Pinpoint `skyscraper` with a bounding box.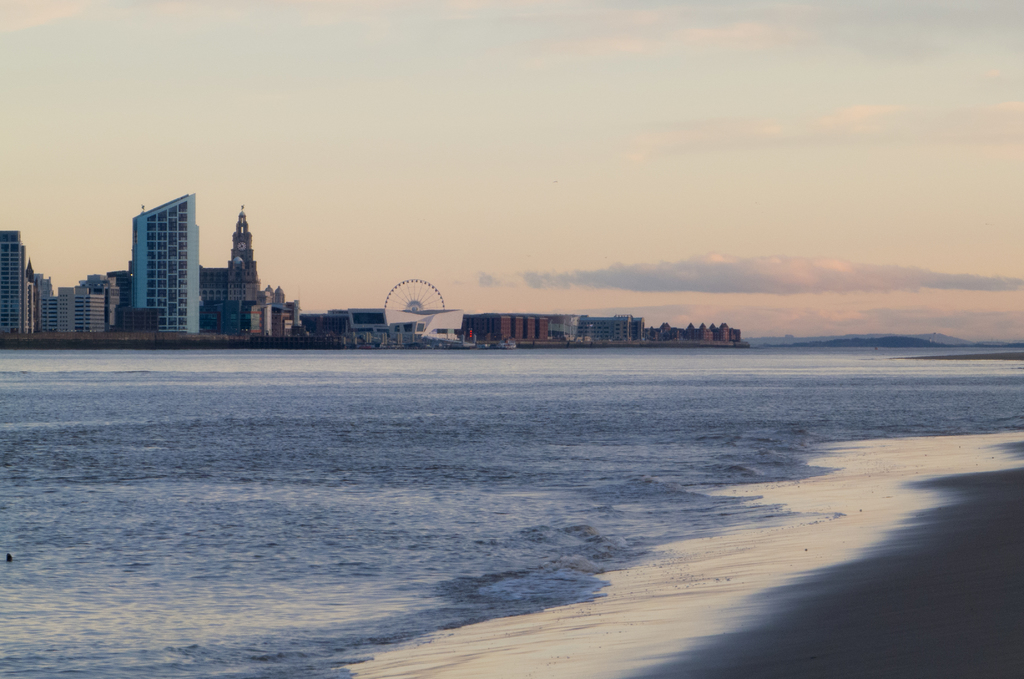
(0, 227, 42, 336).
